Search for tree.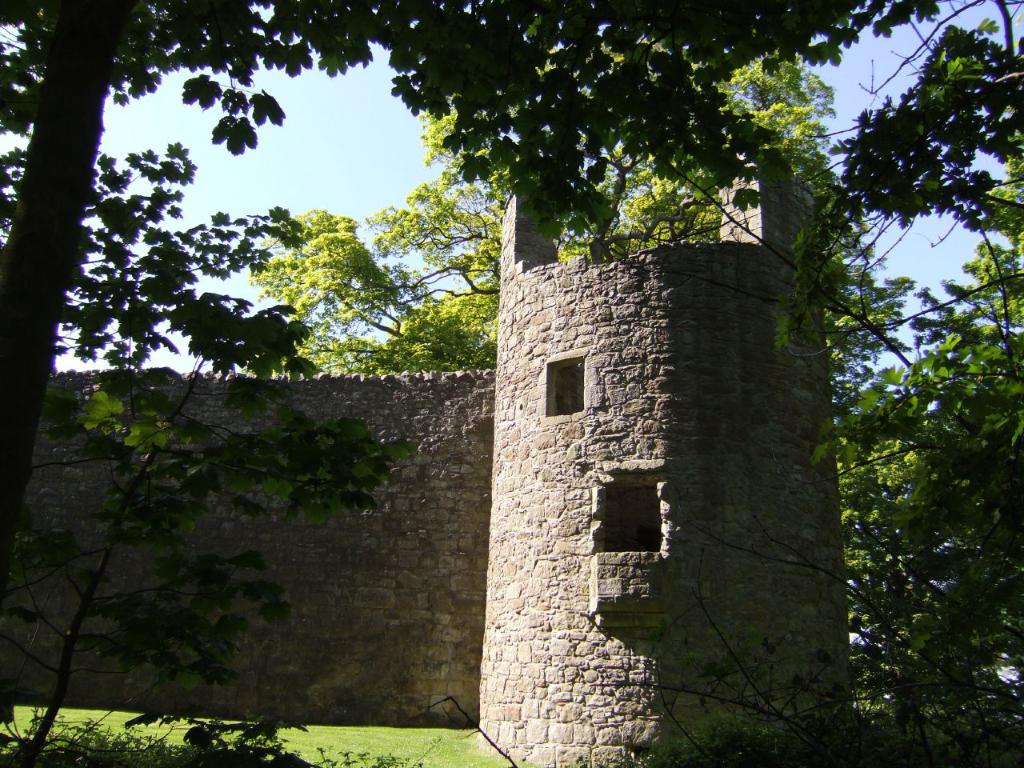
Found at {"left": 798, "top": 82, "right": 1013, "bottom": 740}.
